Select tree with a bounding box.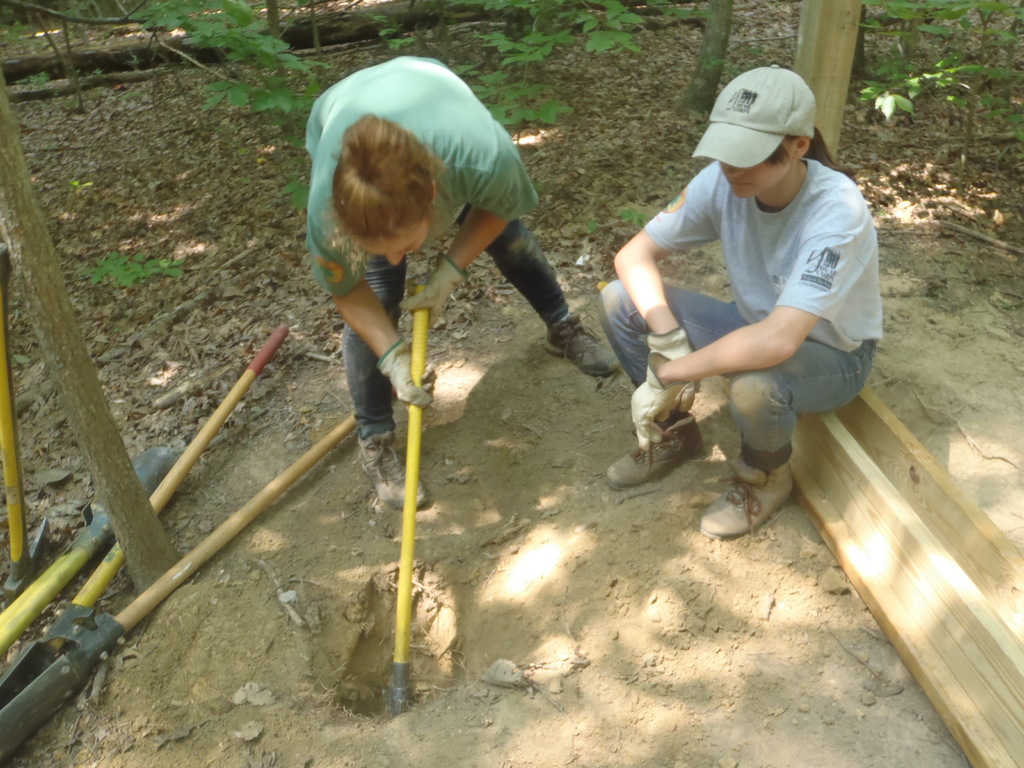
[left=858, top=0, right=1023, bottom=164].
